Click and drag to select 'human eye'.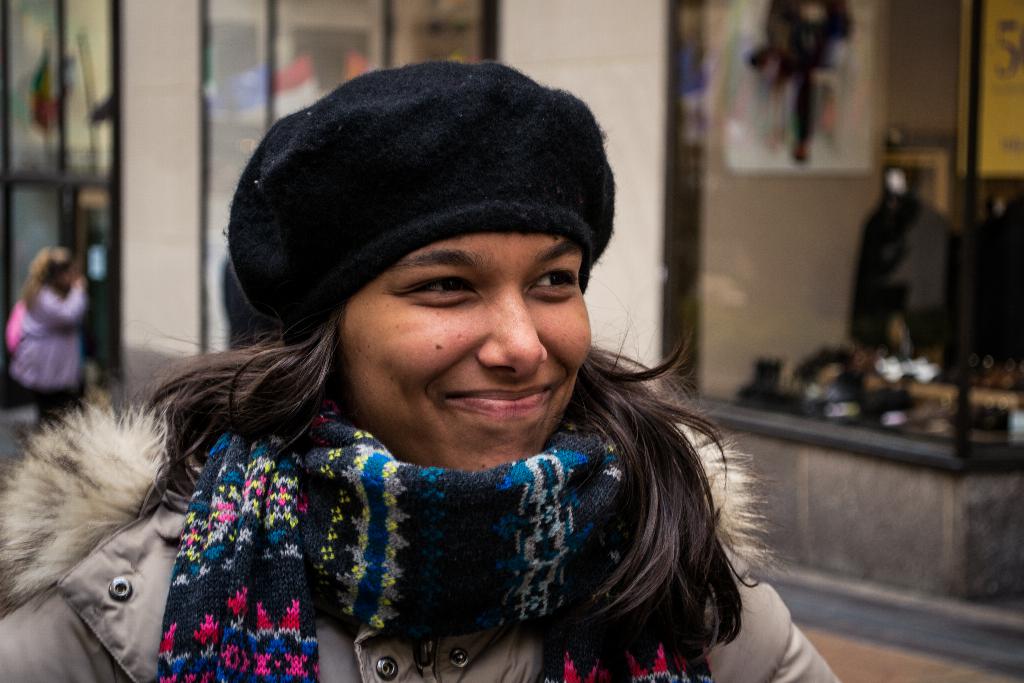
Selection: <box>374,269,488,321</box>.
